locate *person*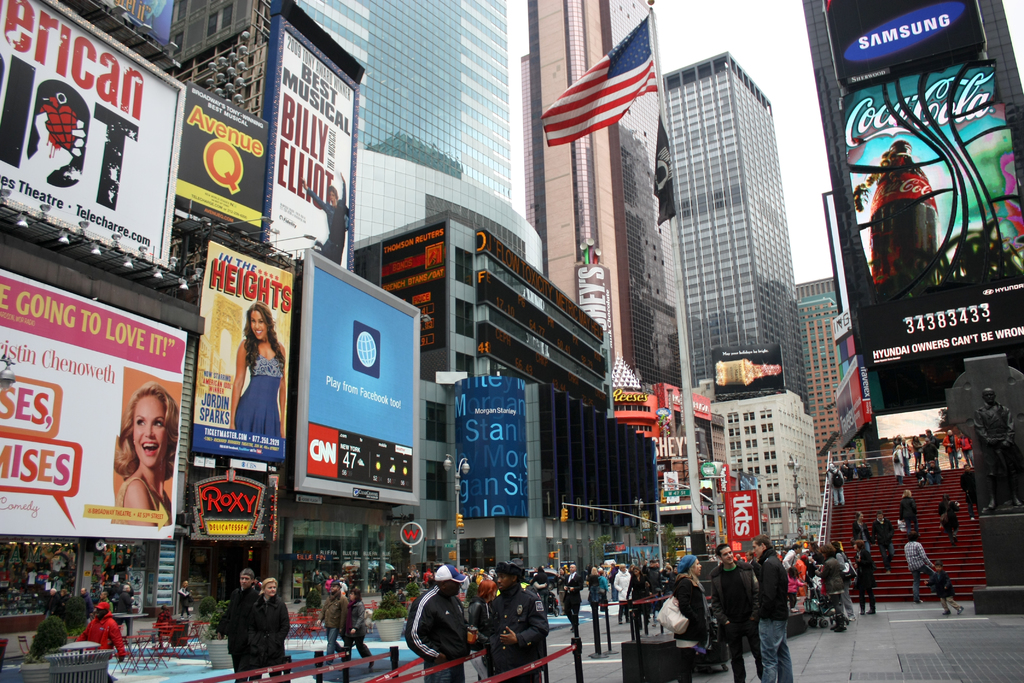
box=[54, 589, 71, 616]
